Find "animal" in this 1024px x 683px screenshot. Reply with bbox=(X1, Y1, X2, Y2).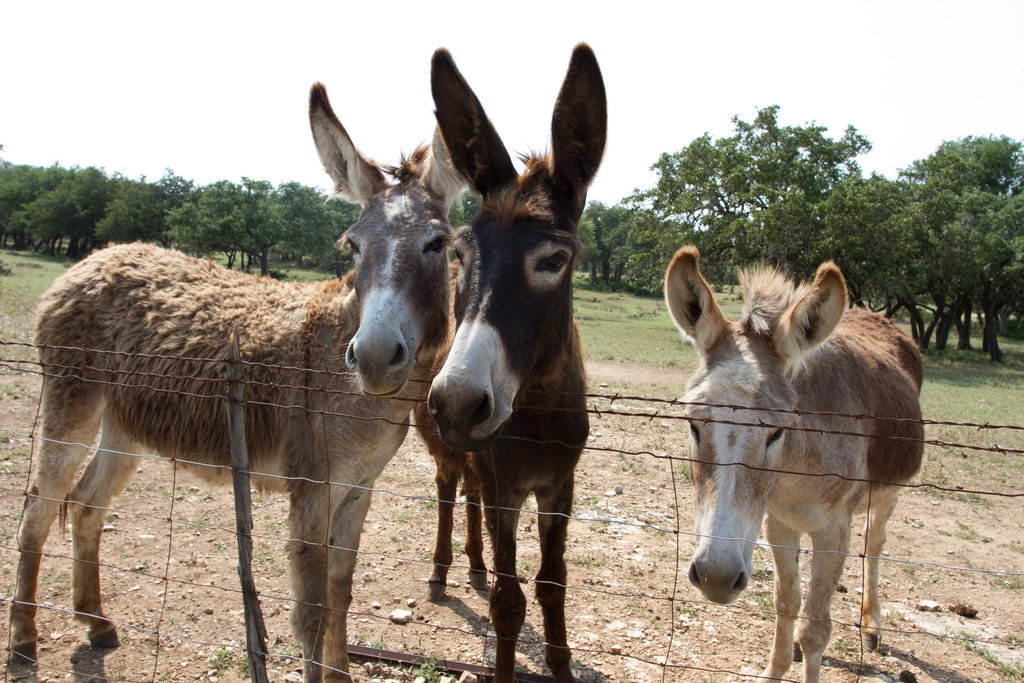
bbox=(13, 78, 473, 678).
